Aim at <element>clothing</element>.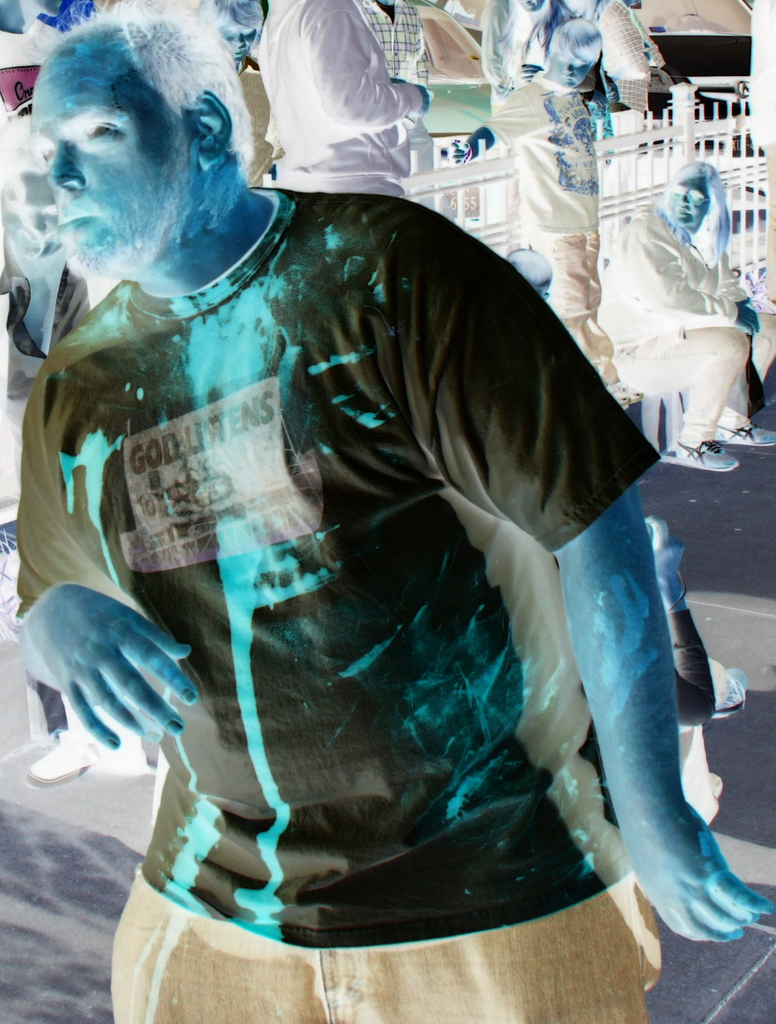
Aimed at bbox=(238, 10, 446, 192).
